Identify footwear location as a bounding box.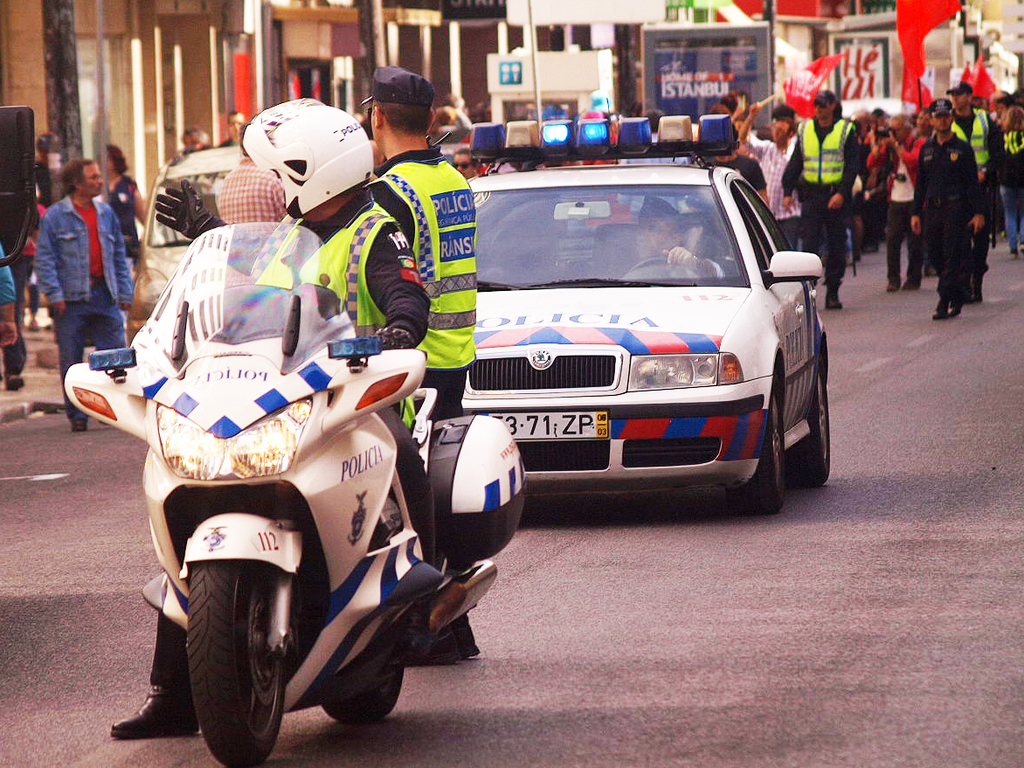
box=[110, 685, 202, 740].
